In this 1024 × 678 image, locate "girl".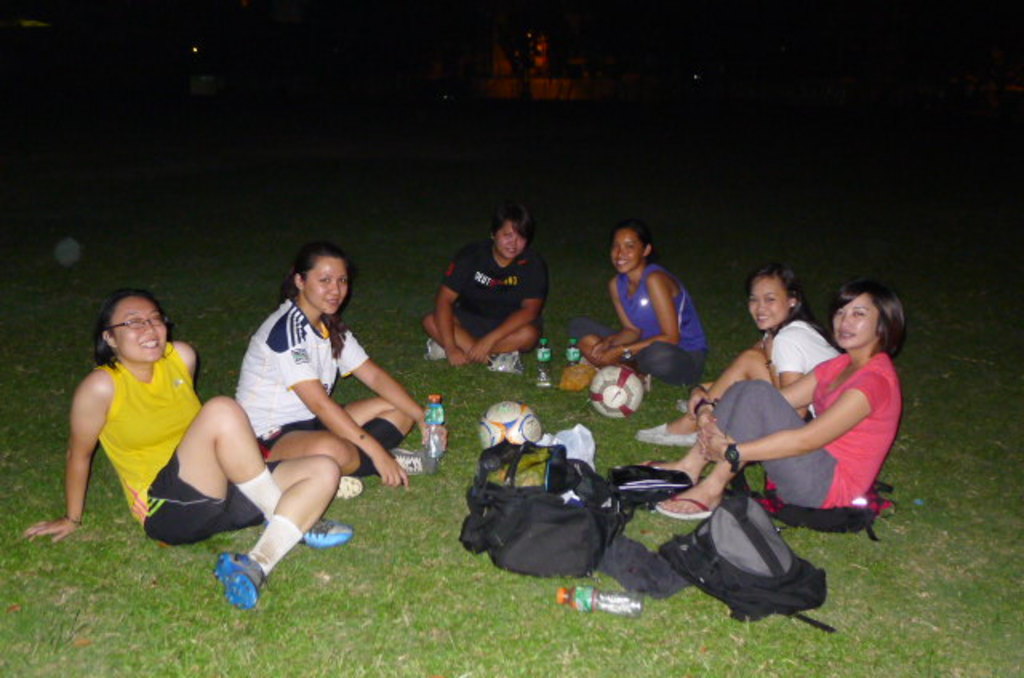
Bounding box: (634, 270, 846, 451).
